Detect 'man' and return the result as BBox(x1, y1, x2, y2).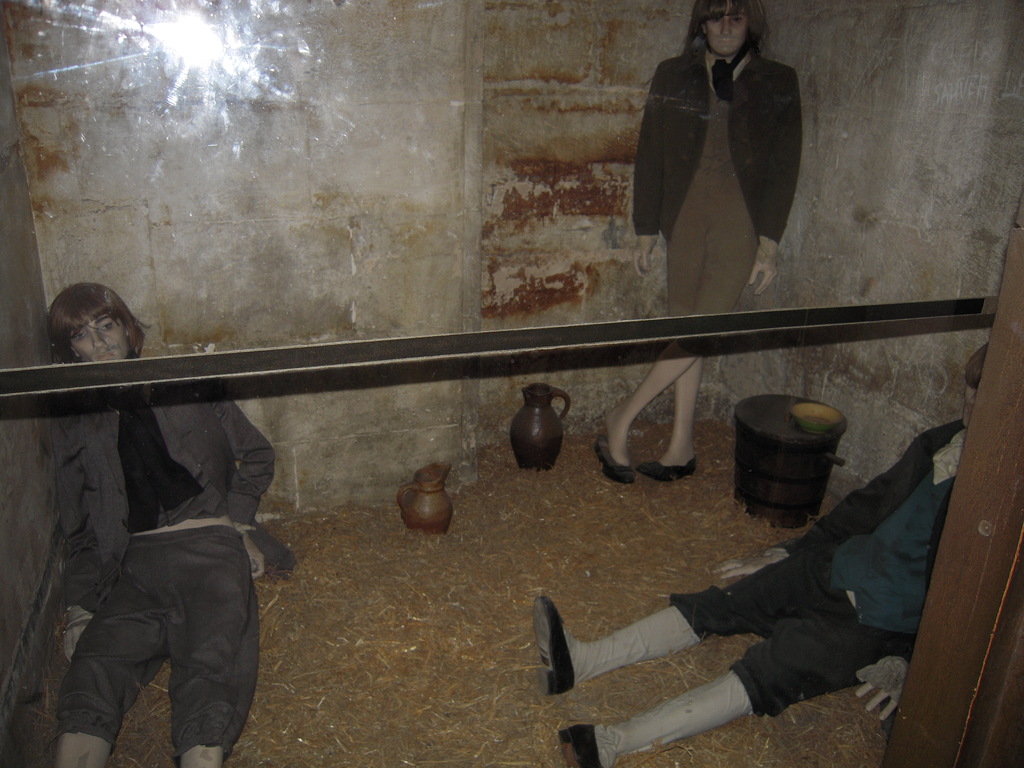
BBox(586, 0, 804, 486).
